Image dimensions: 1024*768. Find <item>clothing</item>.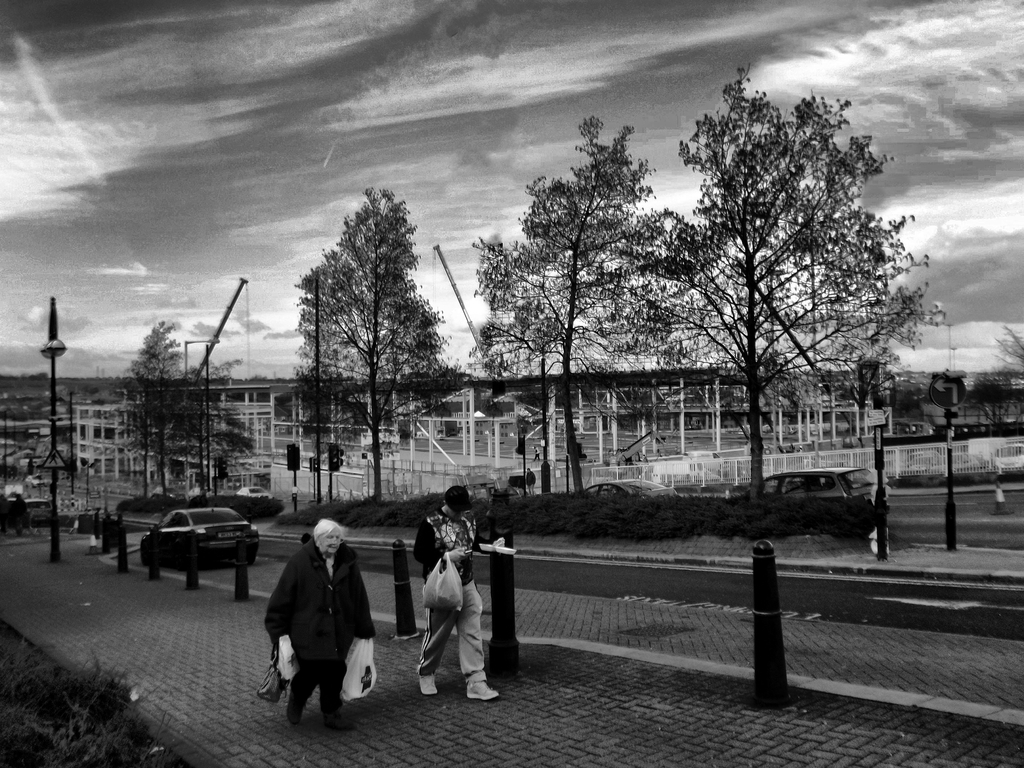
(left=269, top=543, right=368, bottom=727).
